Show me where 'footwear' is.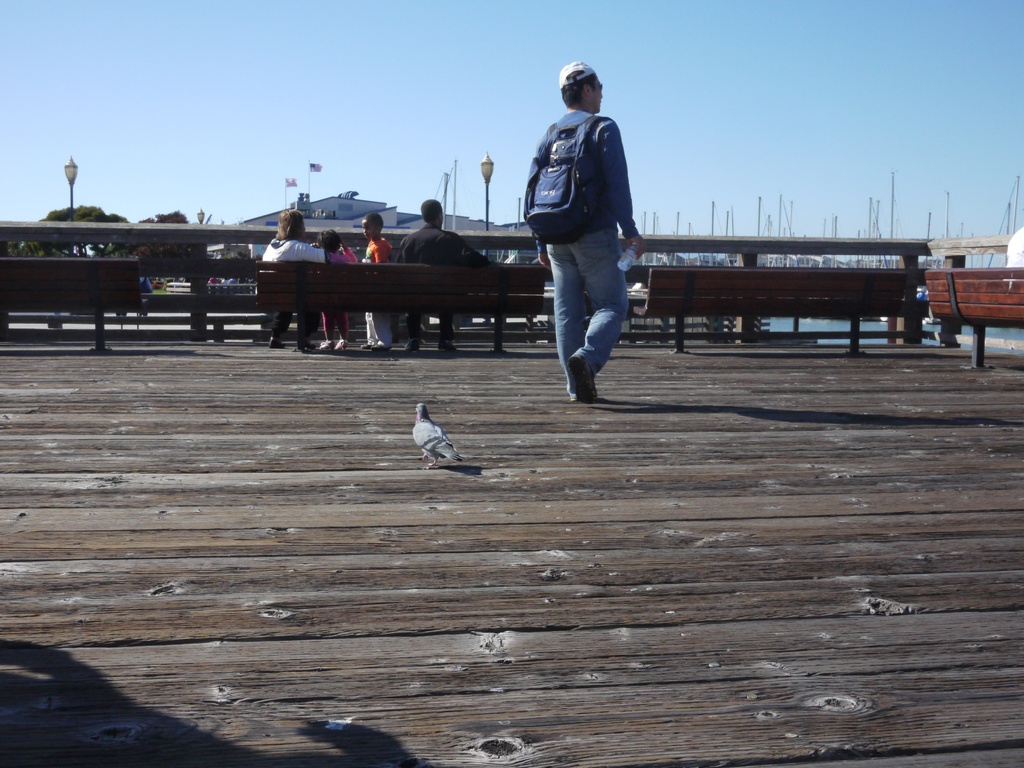
'footwear' is at detection(310, 338, 340, 355).
